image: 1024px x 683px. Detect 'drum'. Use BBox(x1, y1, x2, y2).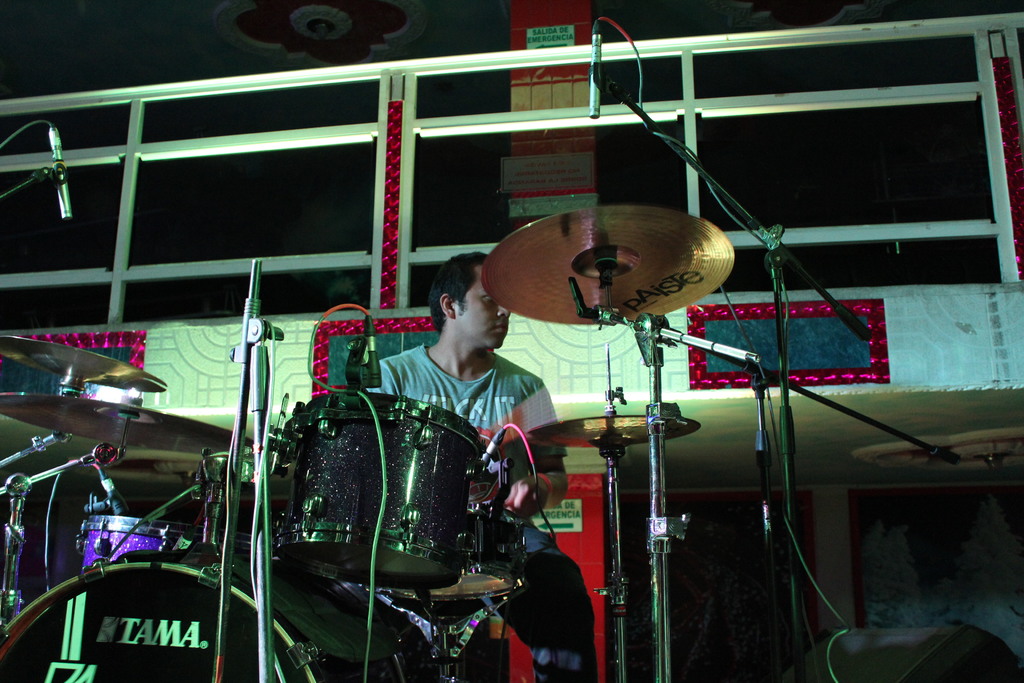
BBox(269, 387, 484, 589).
